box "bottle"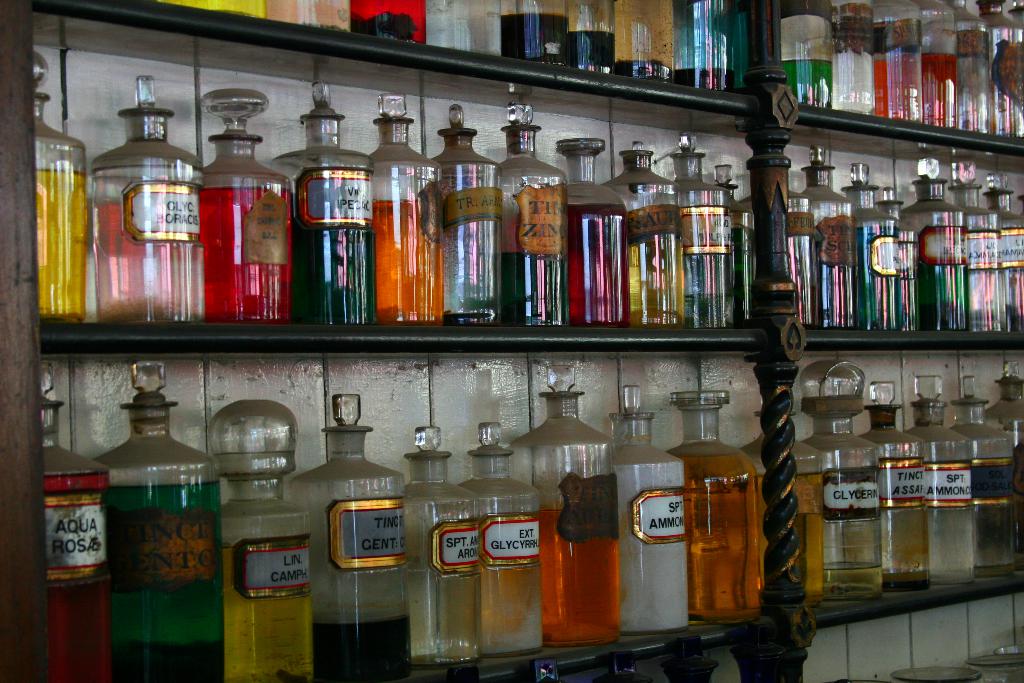
x1=1004 y1=0 x2=1023 y2=24
